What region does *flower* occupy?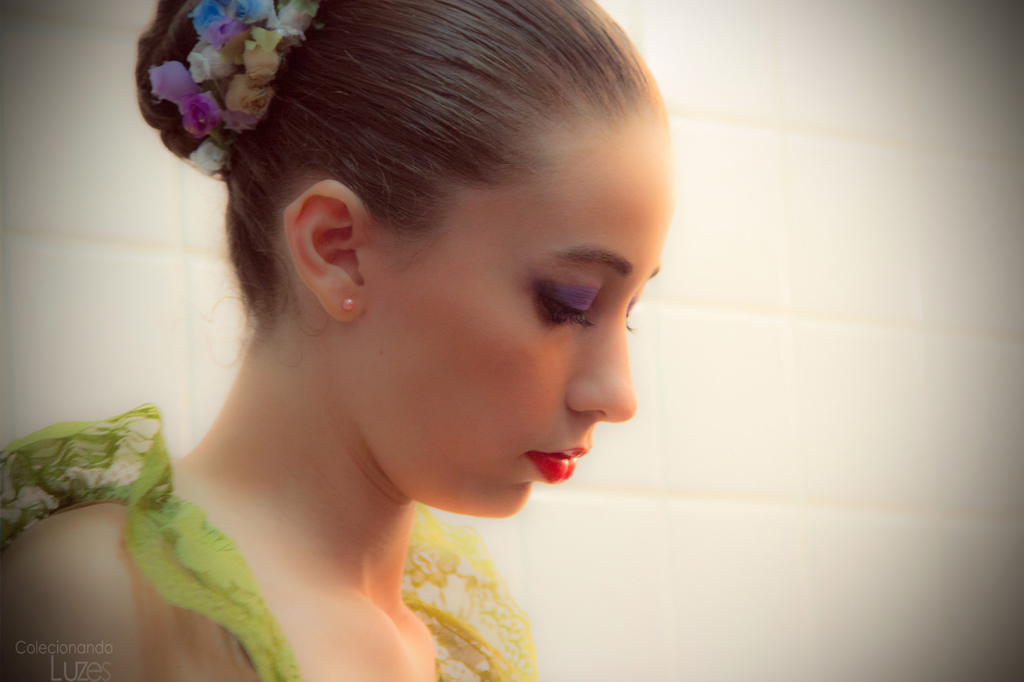
bbox(225, 78, 274, 124).
